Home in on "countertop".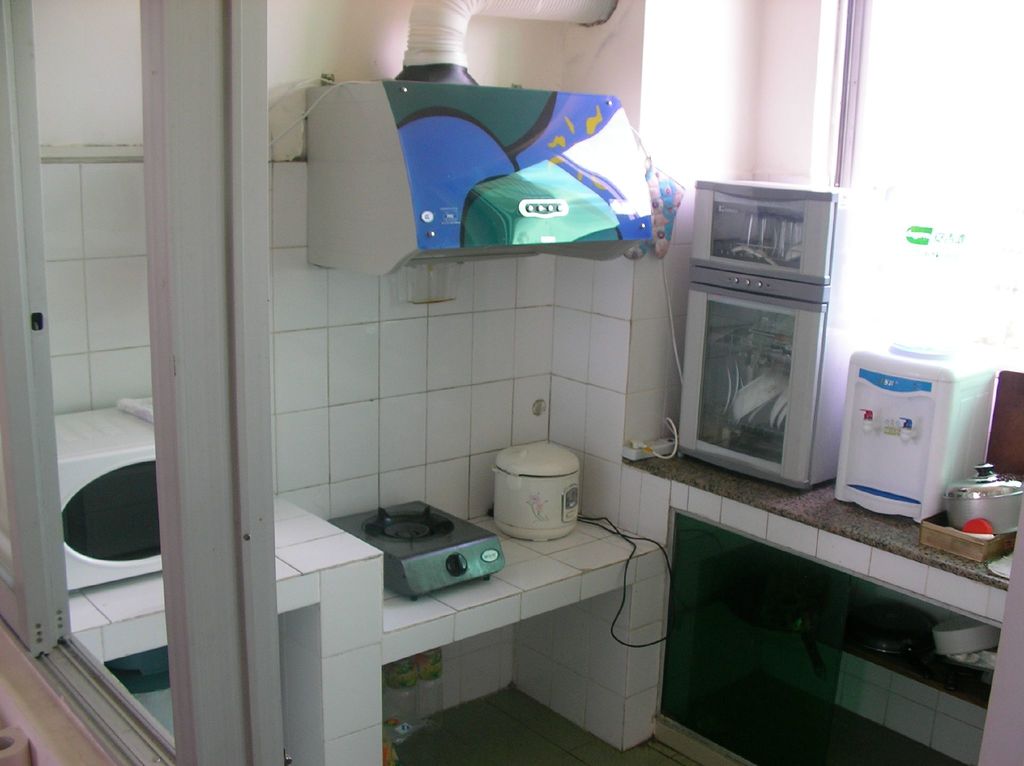
Homed in at [x1=271, y1=478, x2=1023, y2=764].
